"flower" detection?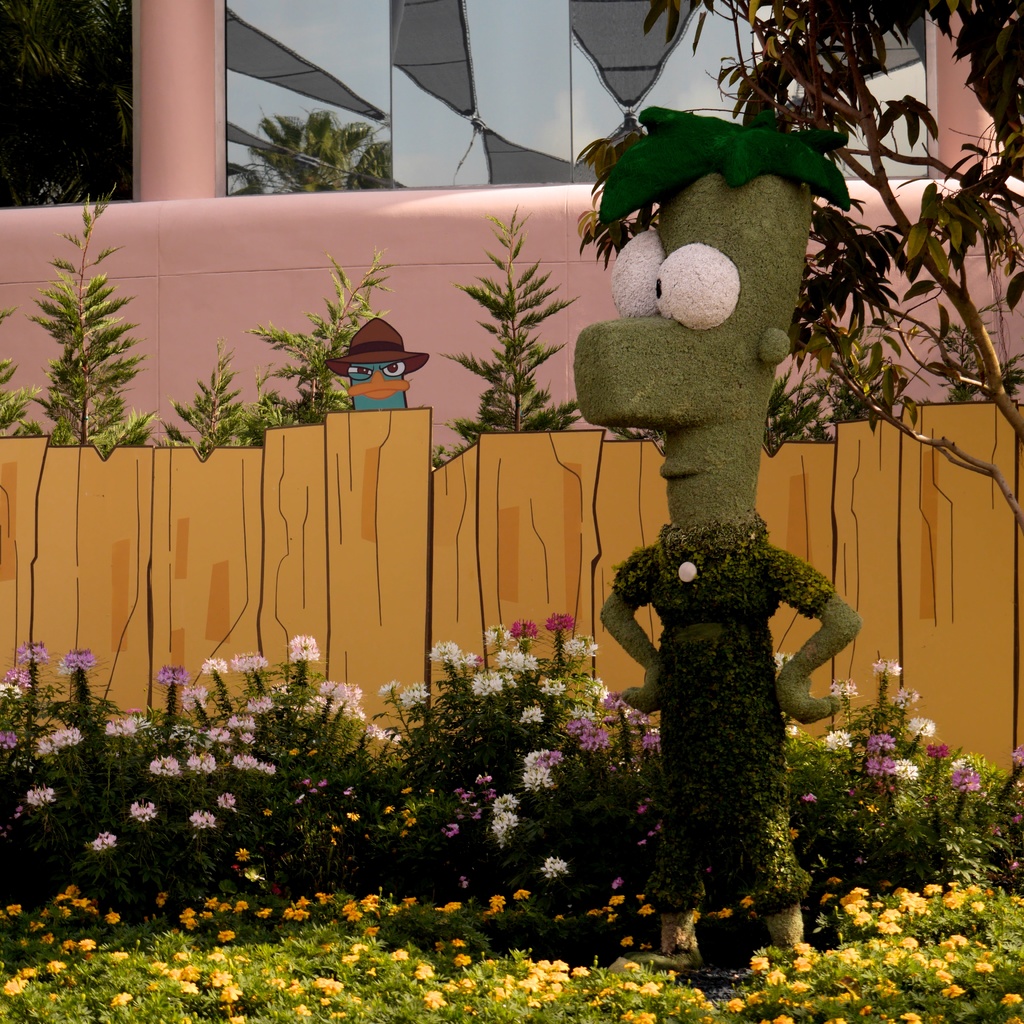
left=555, top=913, right=564, bottom=922
